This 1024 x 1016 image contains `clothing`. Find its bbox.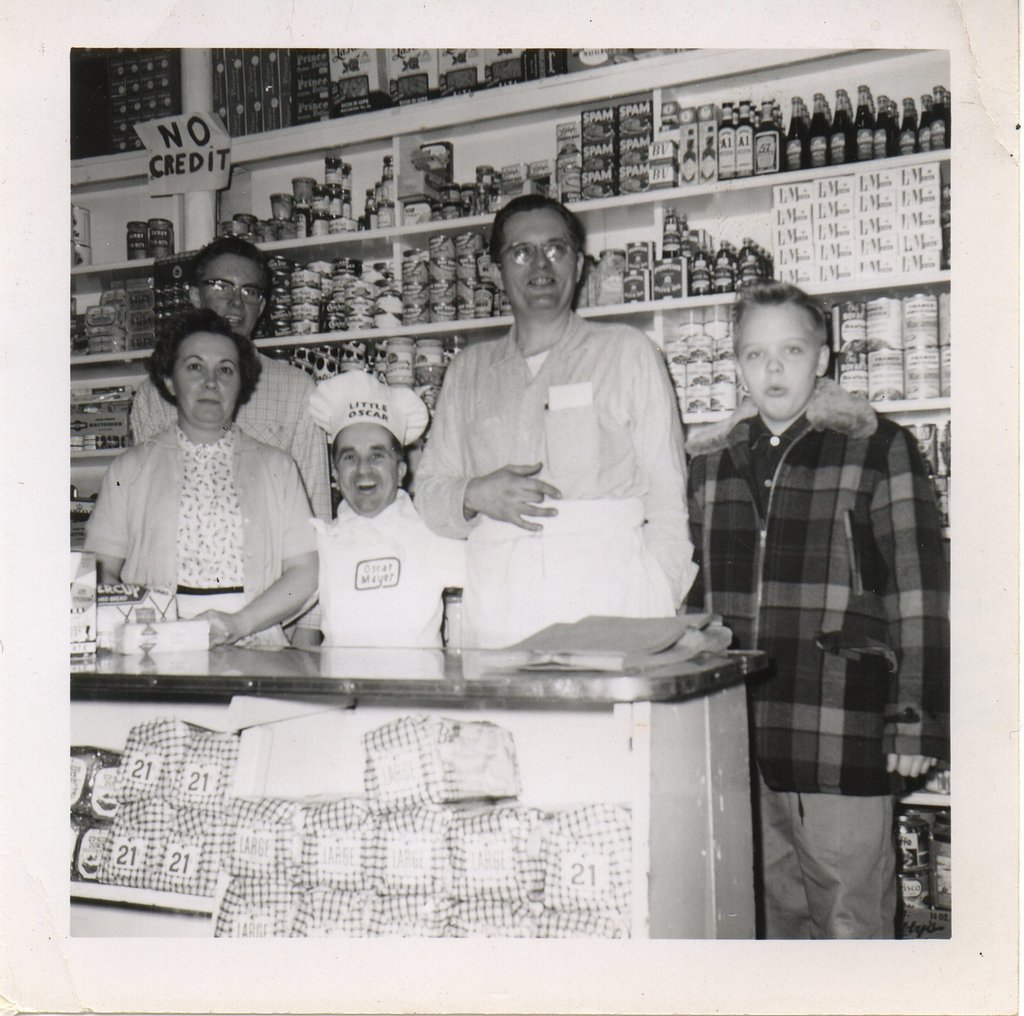
bbox(304, 486, 455, 649).
